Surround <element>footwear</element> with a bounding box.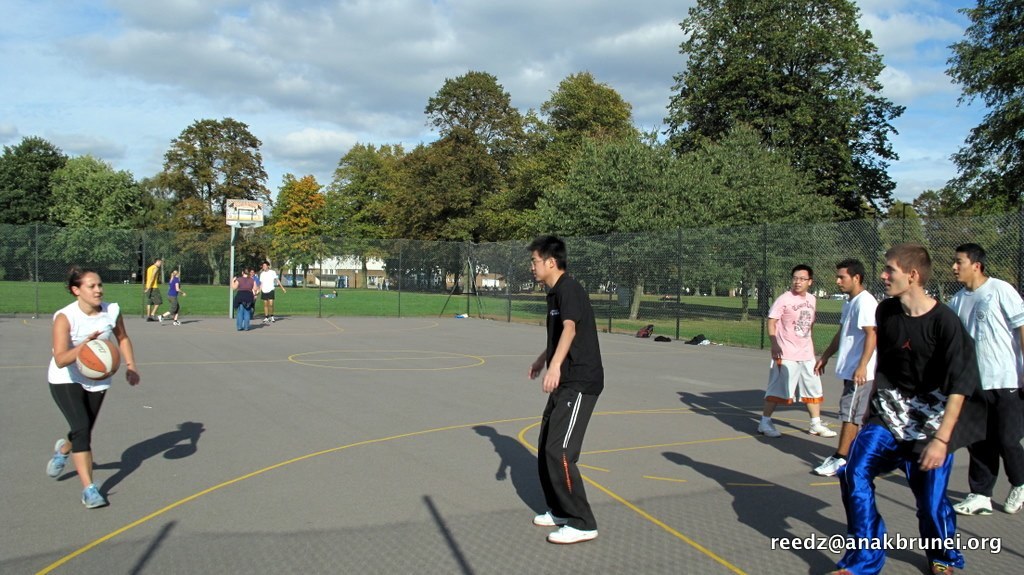
268, 314, 275, 321.
